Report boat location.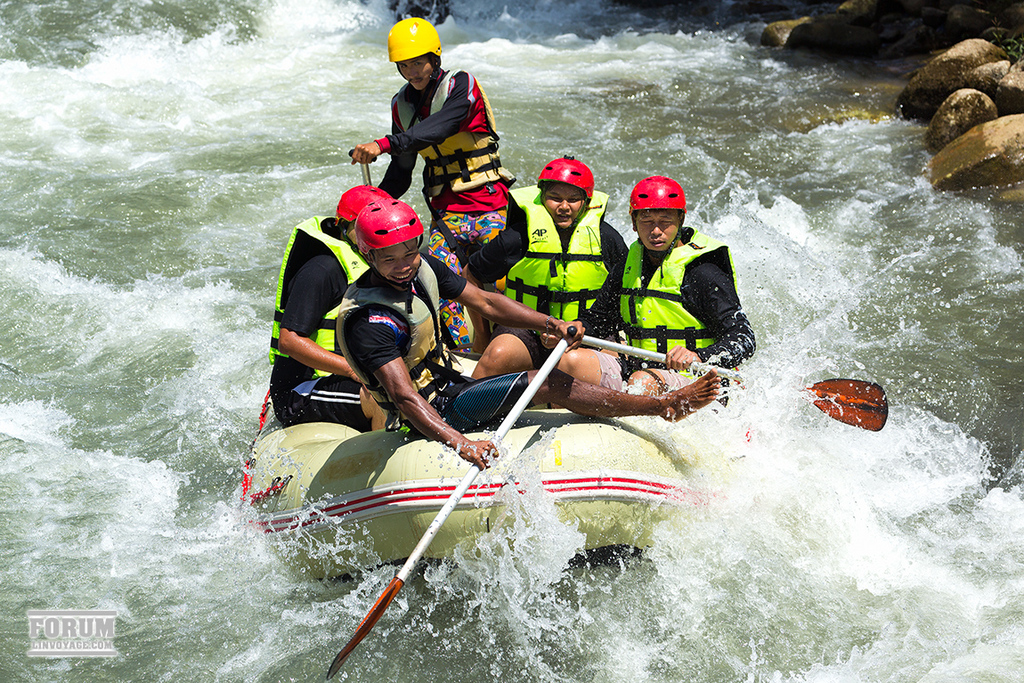
Report: crop(386, 0, 455, 44).
